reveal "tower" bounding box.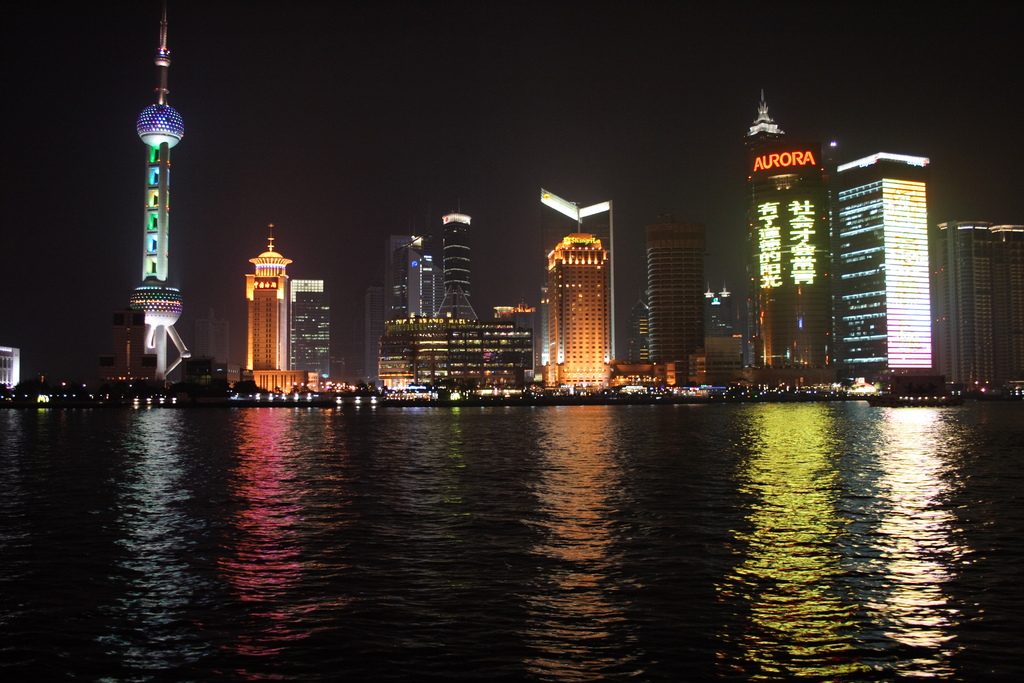
Revealed: locate(836, 143, 930, 379).
